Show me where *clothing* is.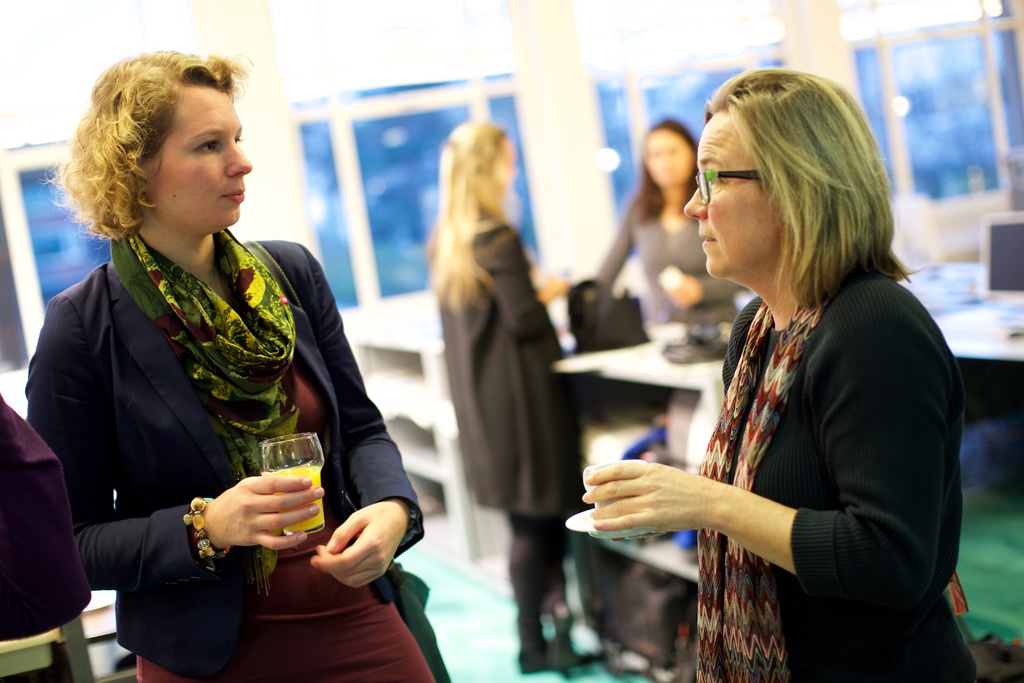
*clothing* is at detection(19, 243, 460, 682).
